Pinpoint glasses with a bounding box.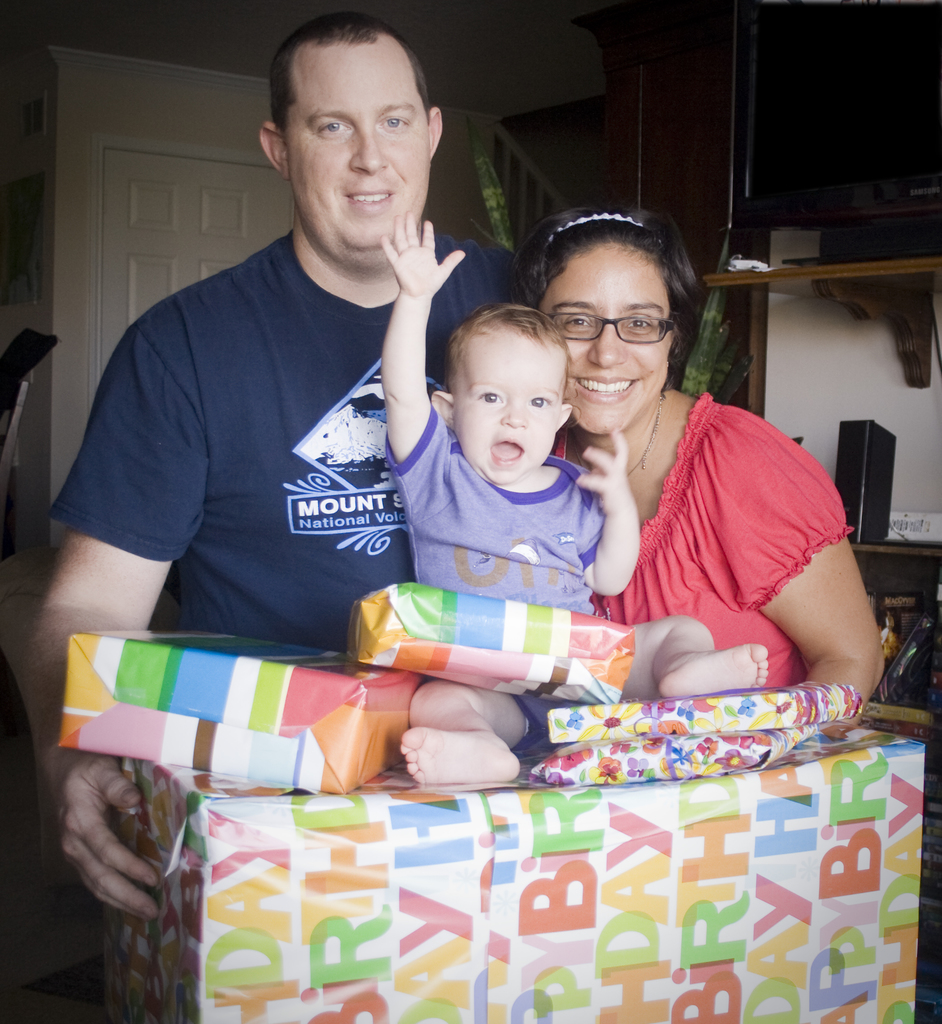
bbox(558, 286, 704, 347).
